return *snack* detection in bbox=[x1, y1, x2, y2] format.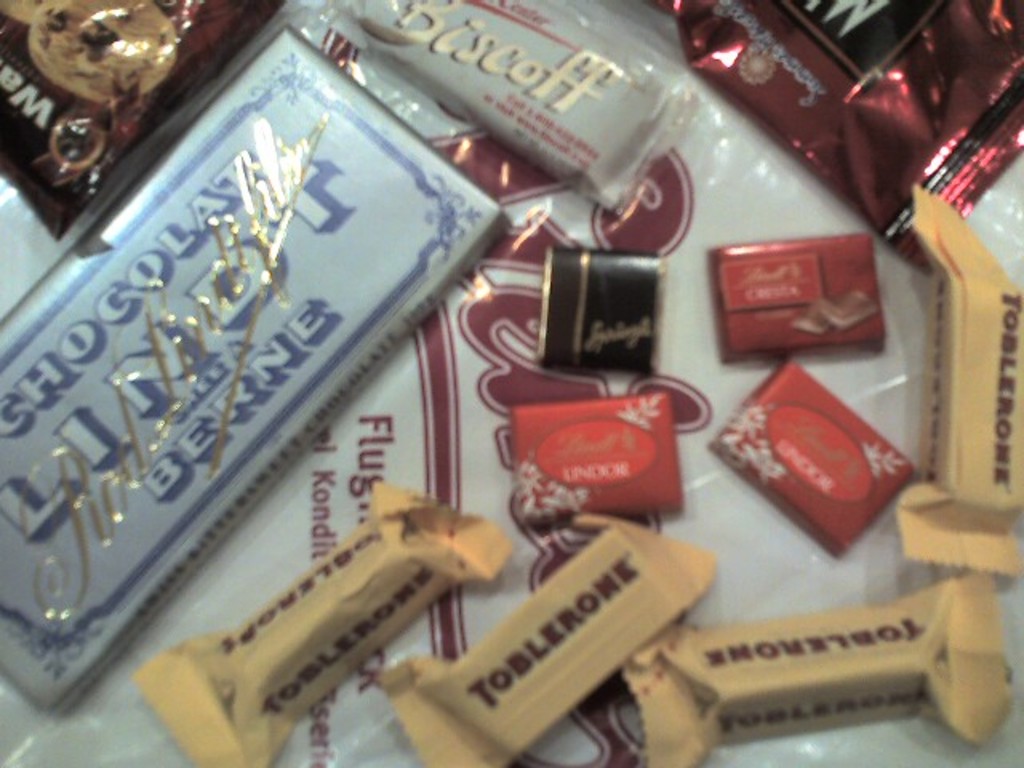
bbox=[538, 250, 666, 363].
